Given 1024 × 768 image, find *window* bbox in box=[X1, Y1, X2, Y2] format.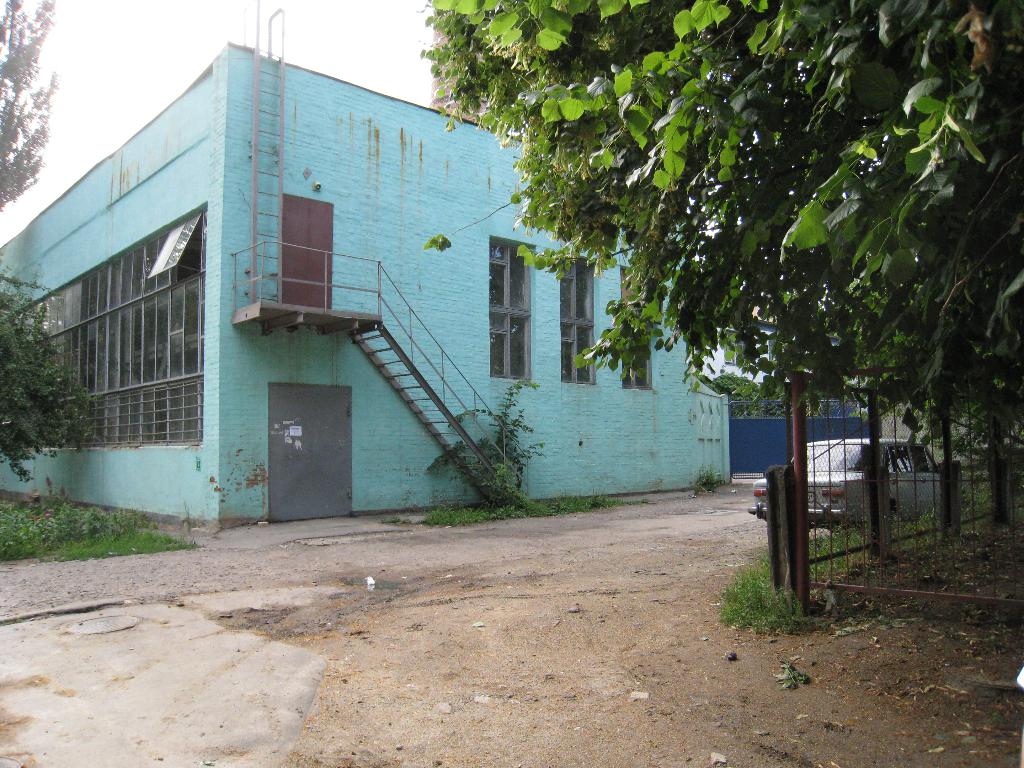
box=[493, 224, 538, 383].
